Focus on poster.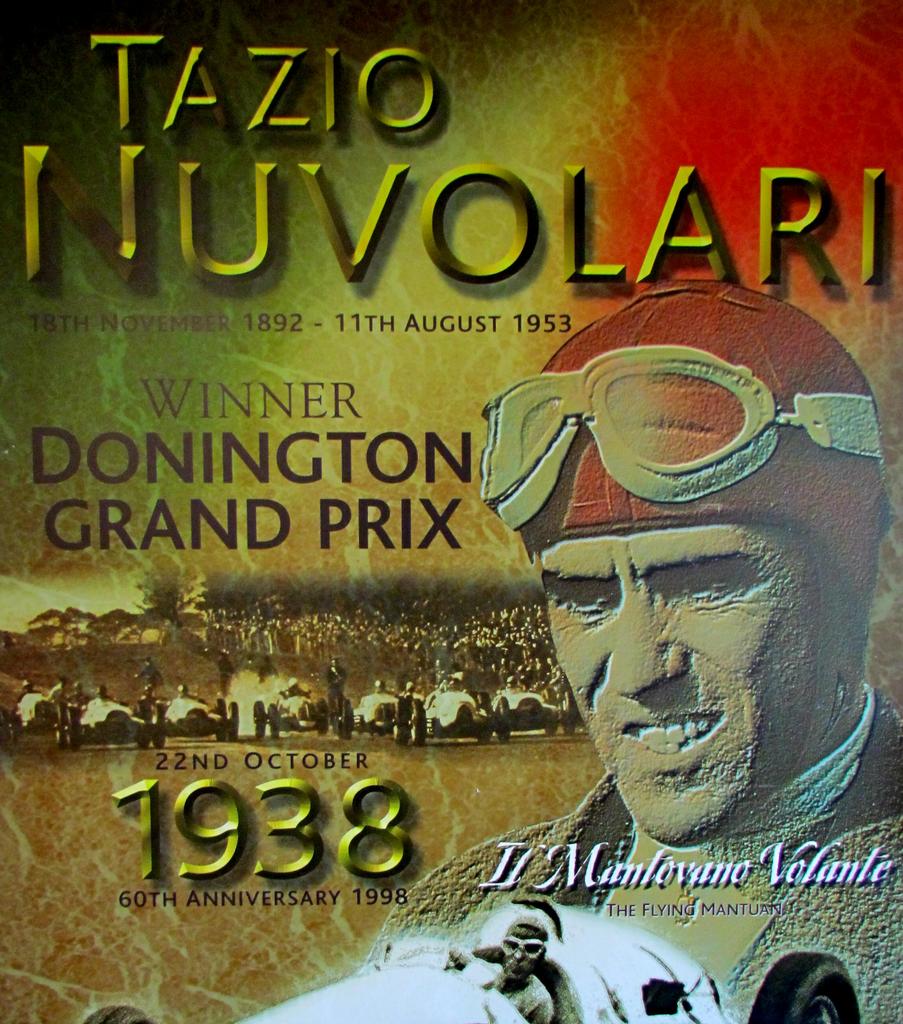
Focused at <bbox>0, 0, 902, 1023</bbox>.
